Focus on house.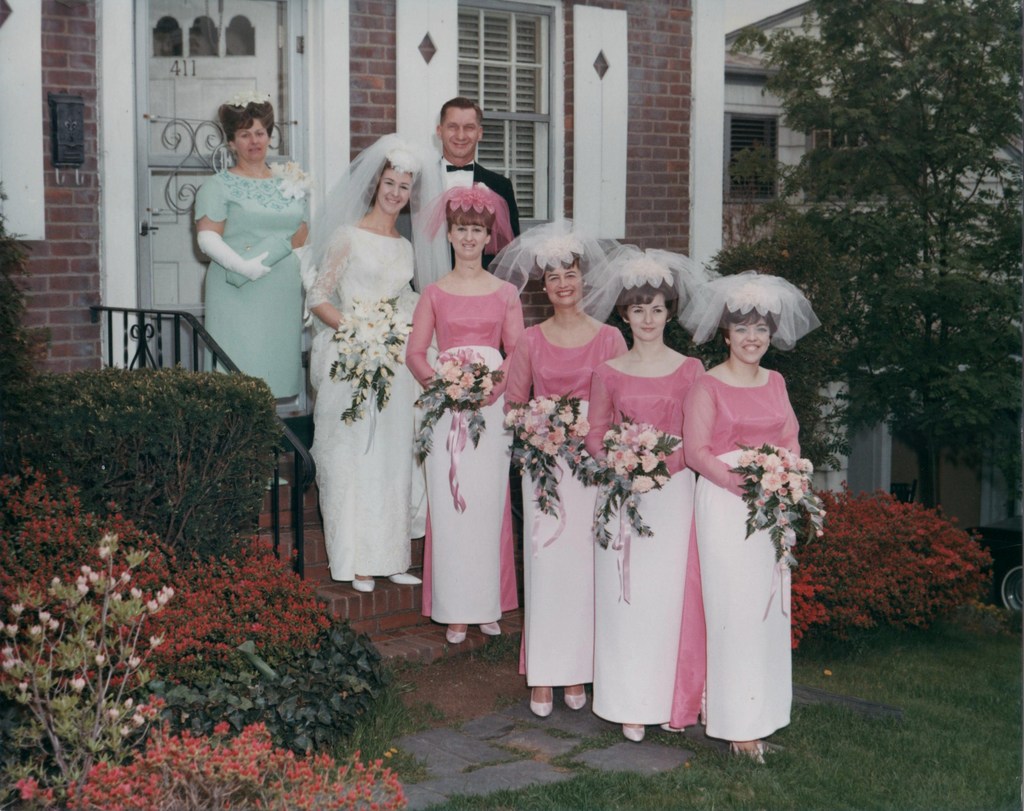
Focused at l=724, t=1, r=925, b=500.
